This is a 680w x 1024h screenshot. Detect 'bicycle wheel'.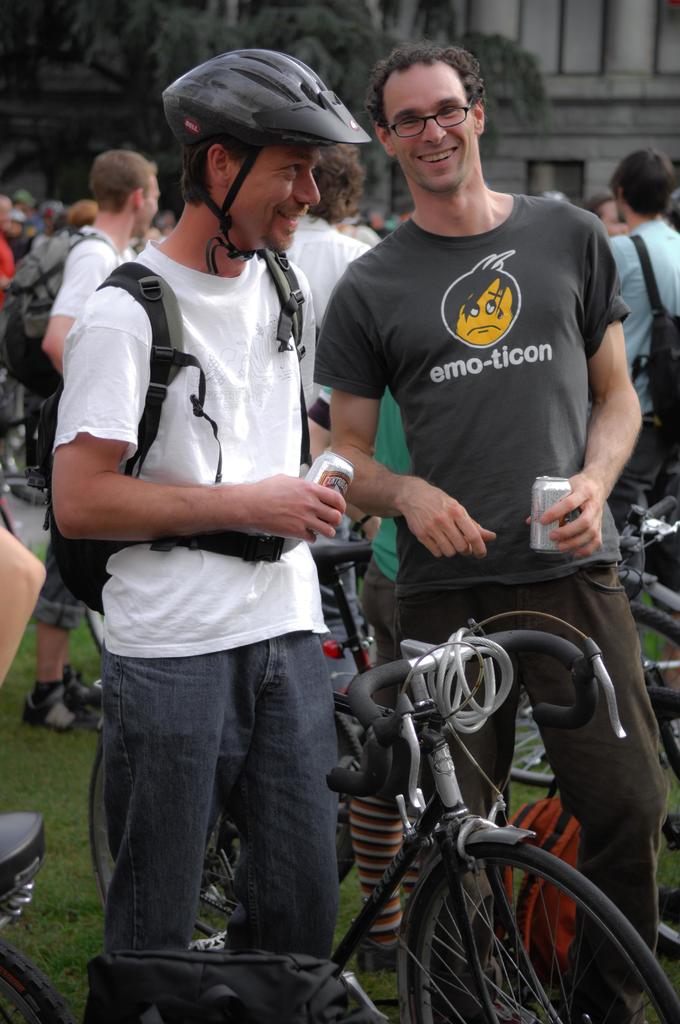
[658,717,679,948].
